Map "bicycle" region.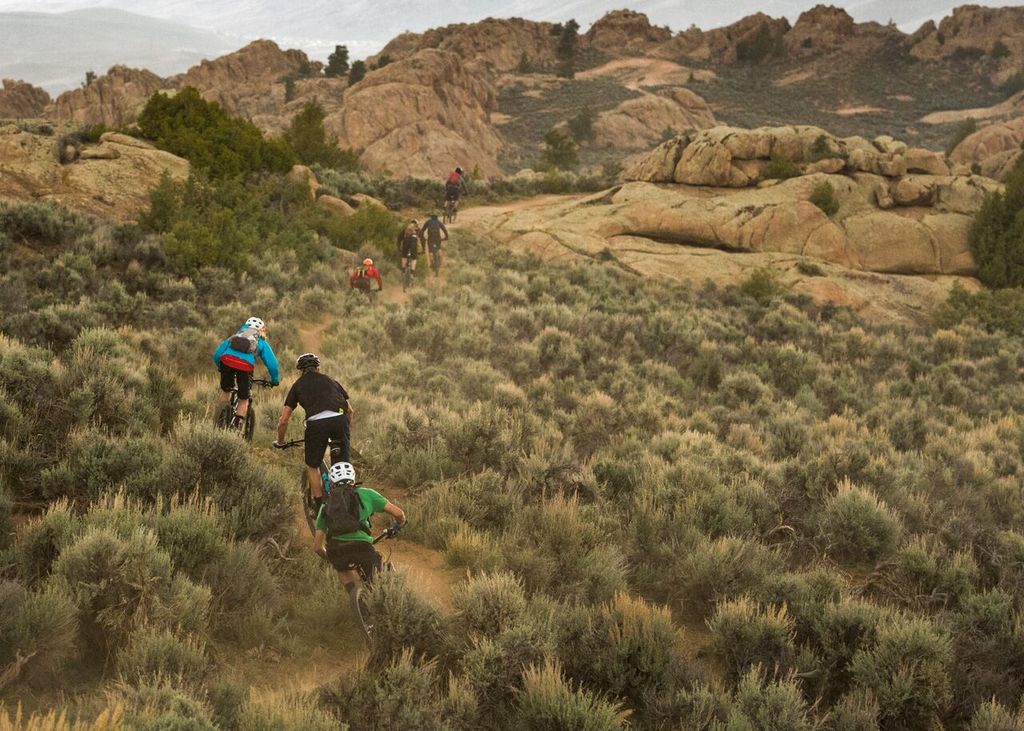
Mapped to pyautogui.locateOnScreen(442, 188, 470, 226).
